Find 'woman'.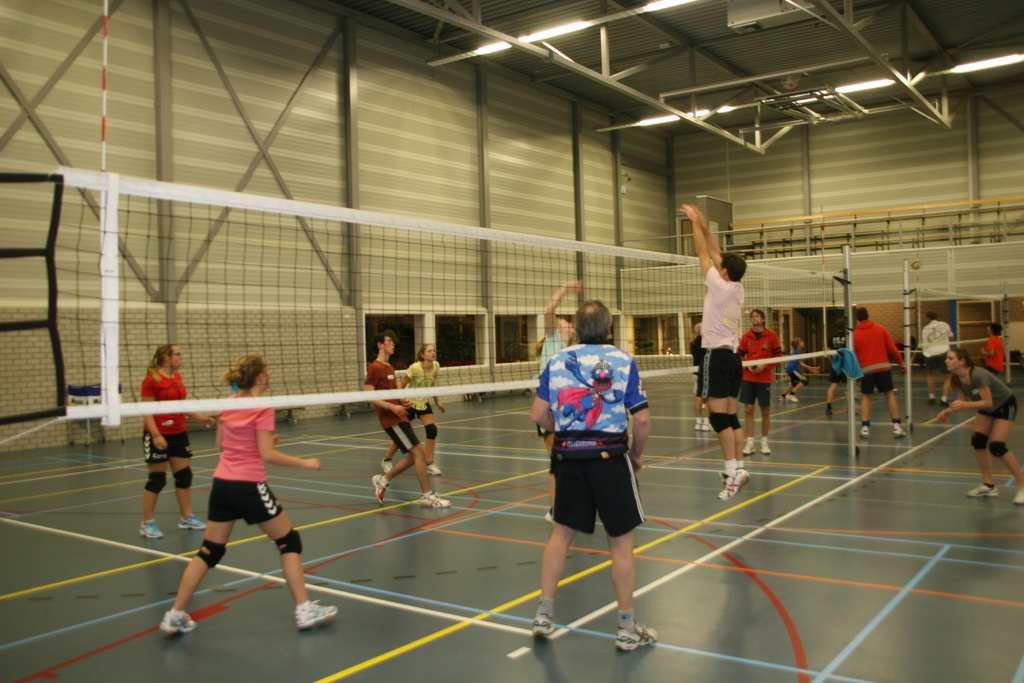
139,343,218,539.
